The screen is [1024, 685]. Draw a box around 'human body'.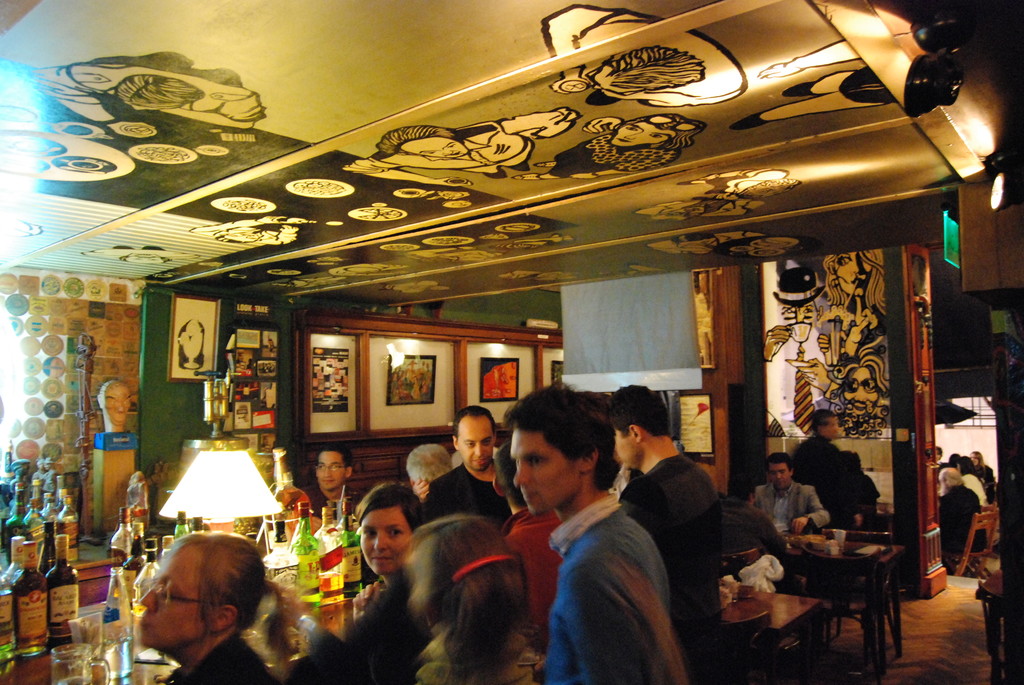
Rect(406, 456, 521, 520).
